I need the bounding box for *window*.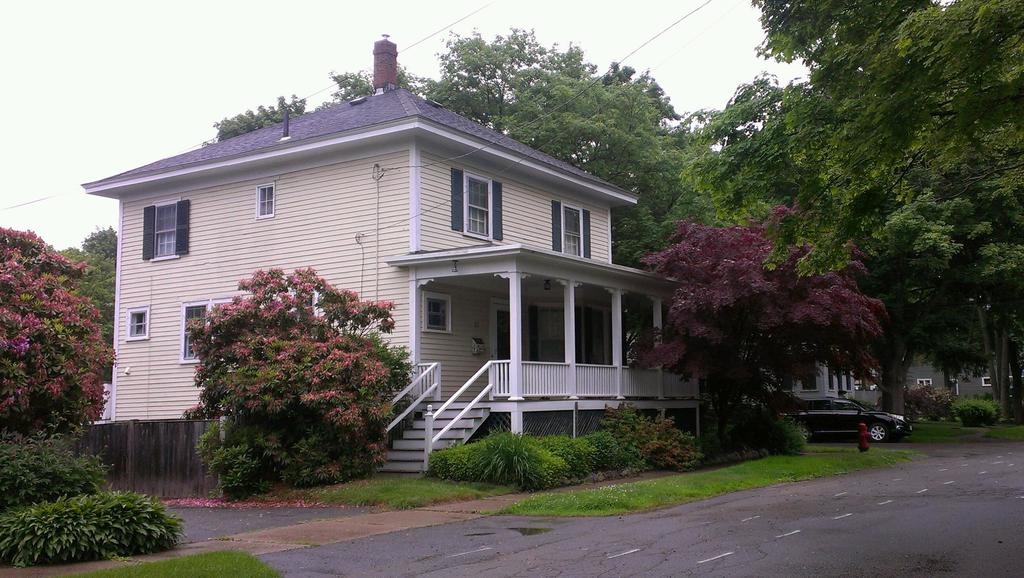
Here it is: 419,286,455,334.
